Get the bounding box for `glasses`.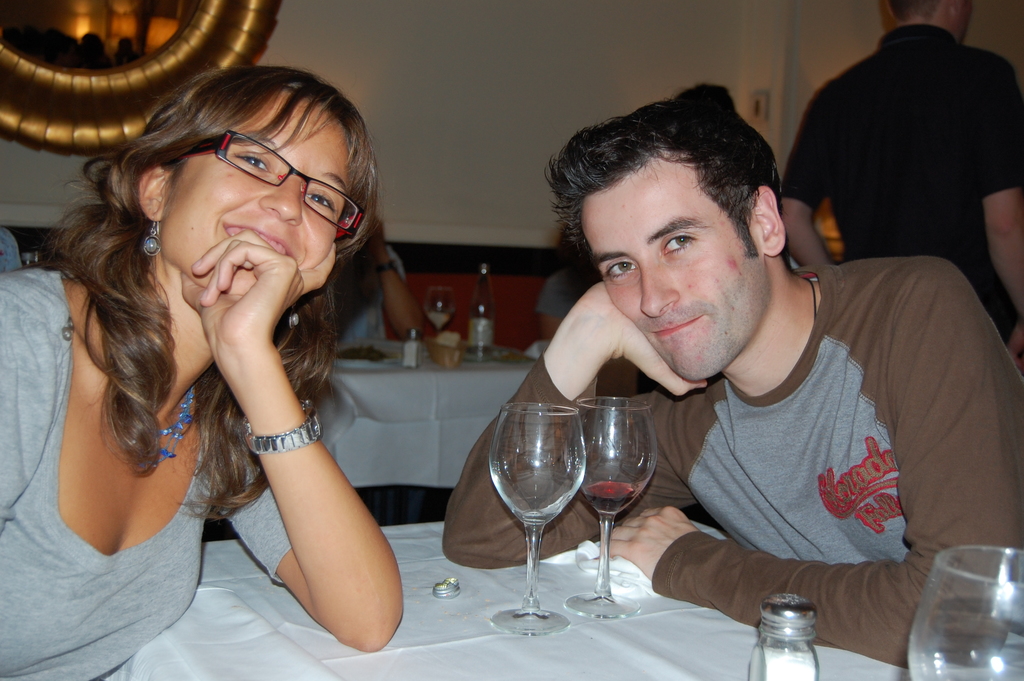
[179,127,367,241].
